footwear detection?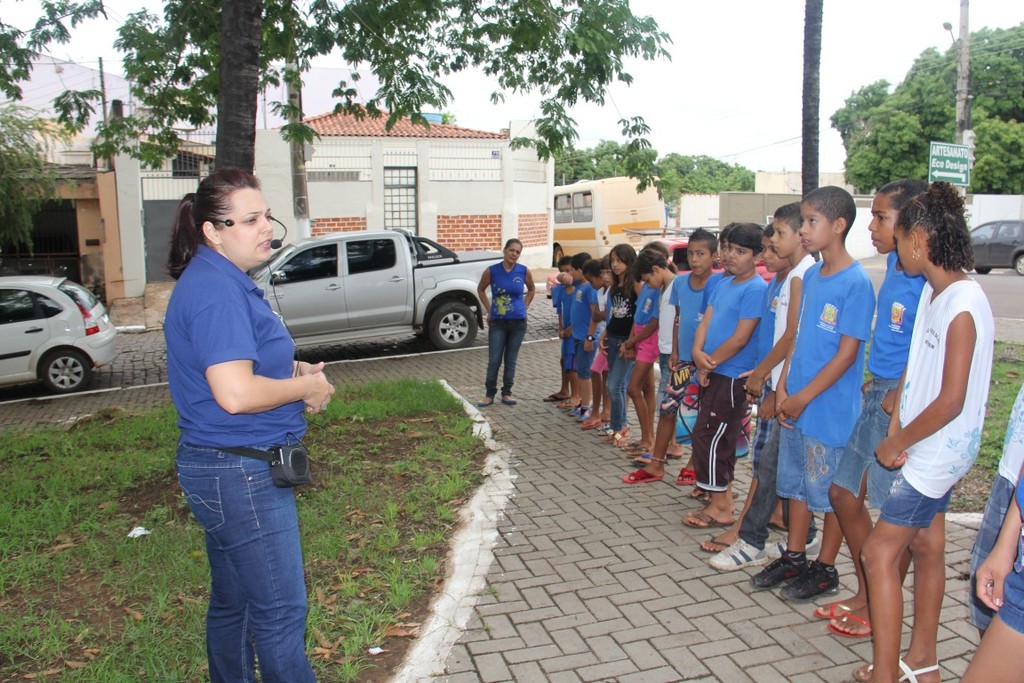
box=[813, 604, 853, 621]
